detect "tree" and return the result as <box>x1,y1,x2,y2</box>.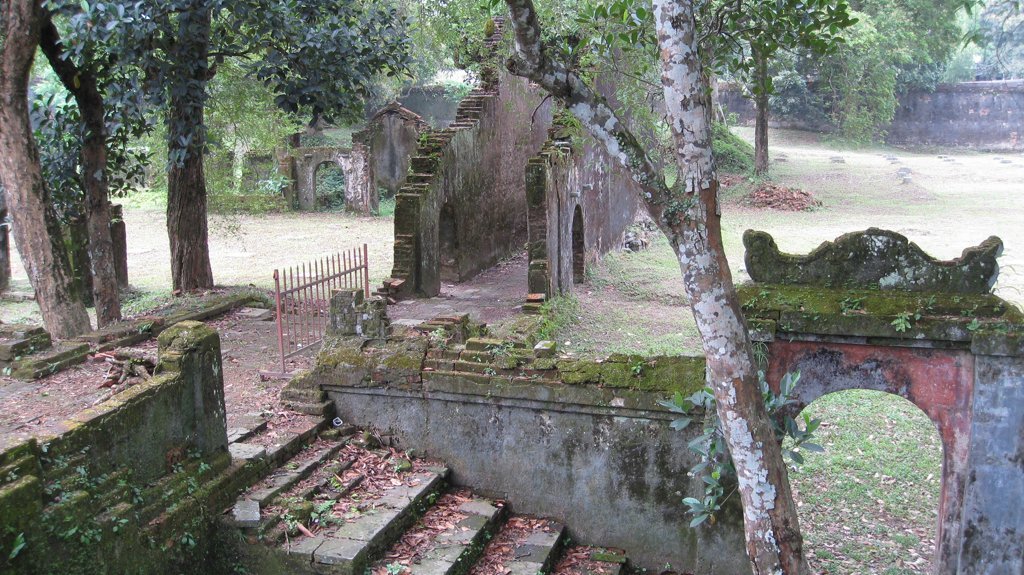
<box>34,0,414,315</box>.
